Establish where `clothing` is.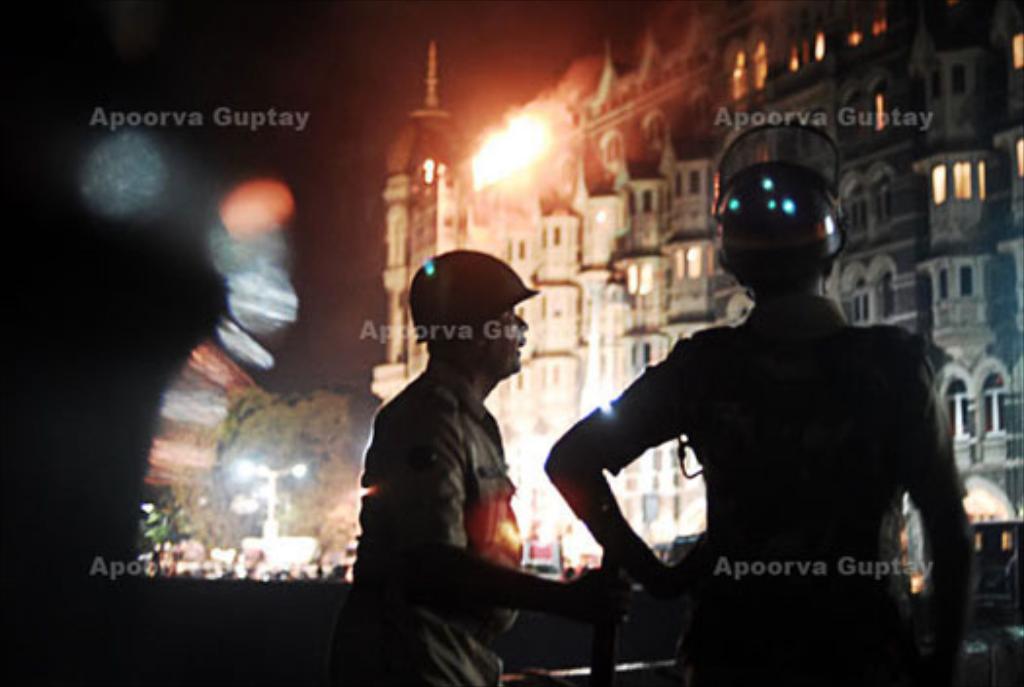
Established at {"left": 581, "top": 295, "right": 969, "bottom": 685}.
